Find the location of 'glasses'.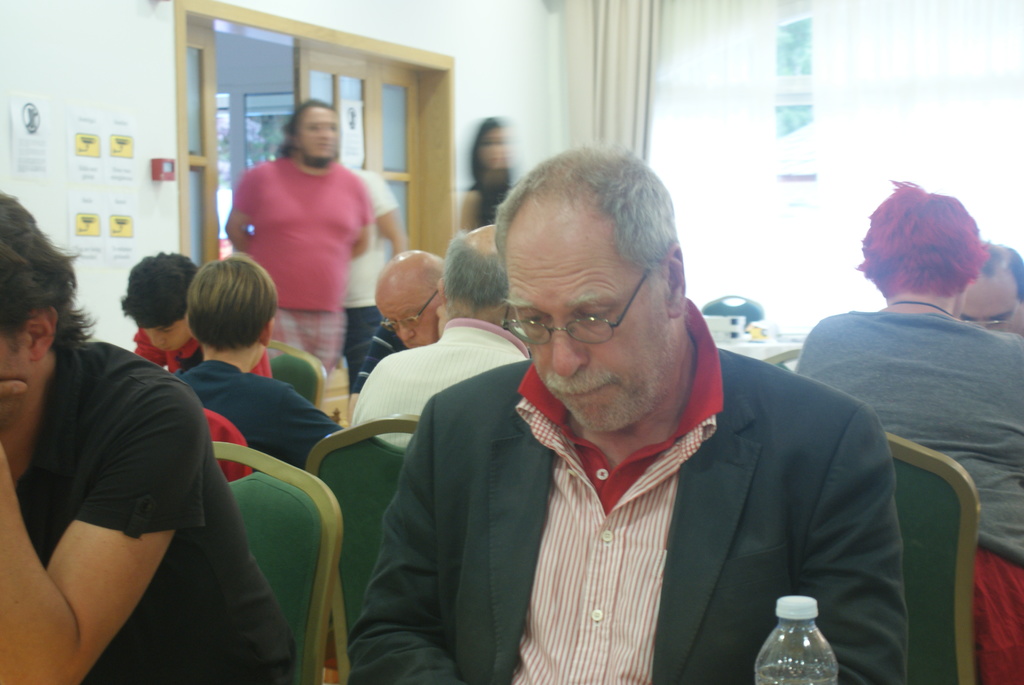
Location: 386:280:442:332.
